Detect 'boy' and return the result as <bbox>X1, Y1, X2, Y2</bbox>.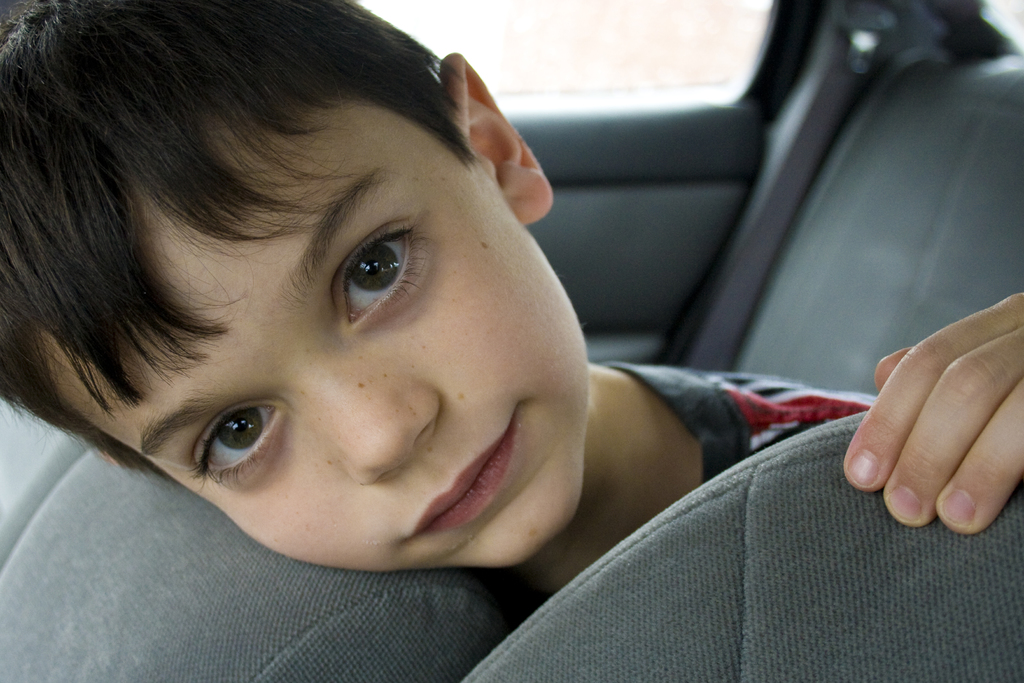
<bbox>19, 49, 896, 650</bbox>.
